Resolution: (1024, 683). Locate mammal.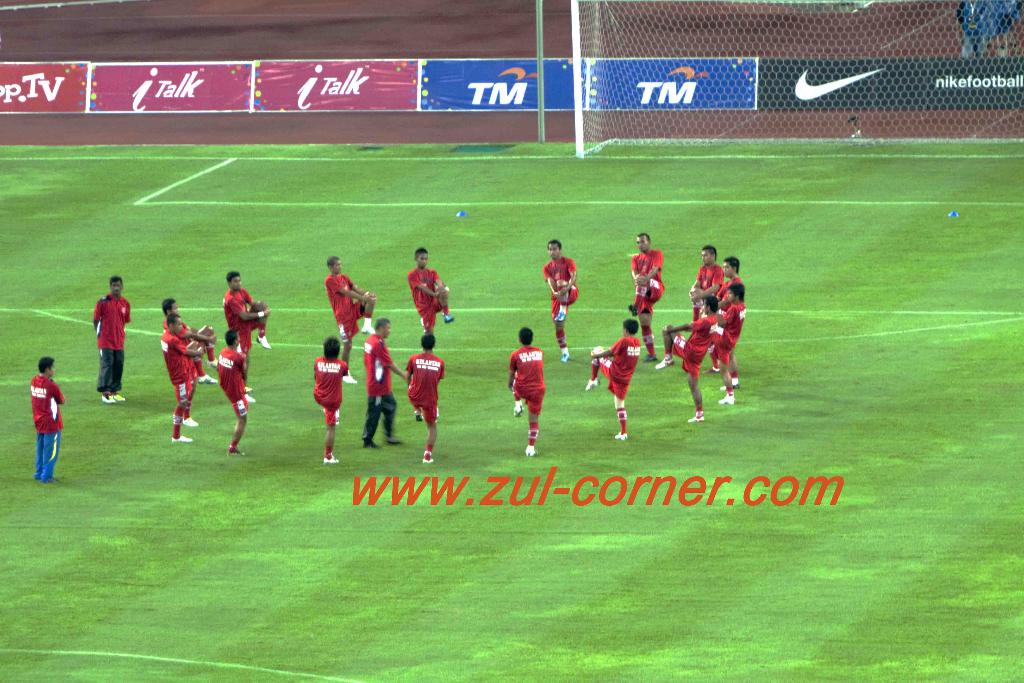
box=[658, 294, 722, 422].
